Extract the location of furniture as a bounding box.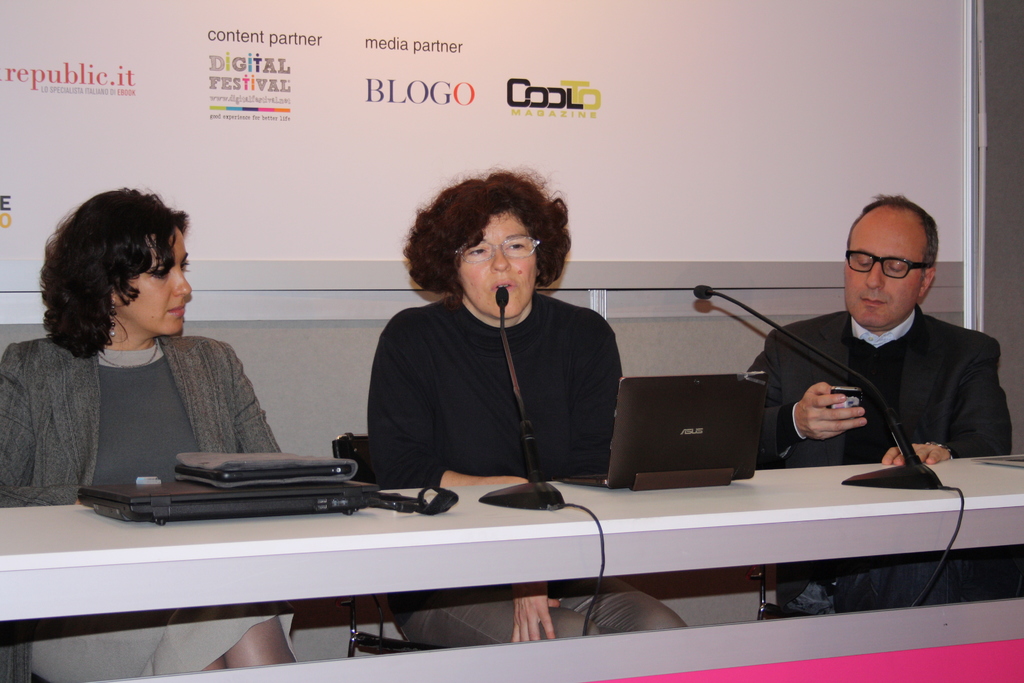
0,450,1023,682.
